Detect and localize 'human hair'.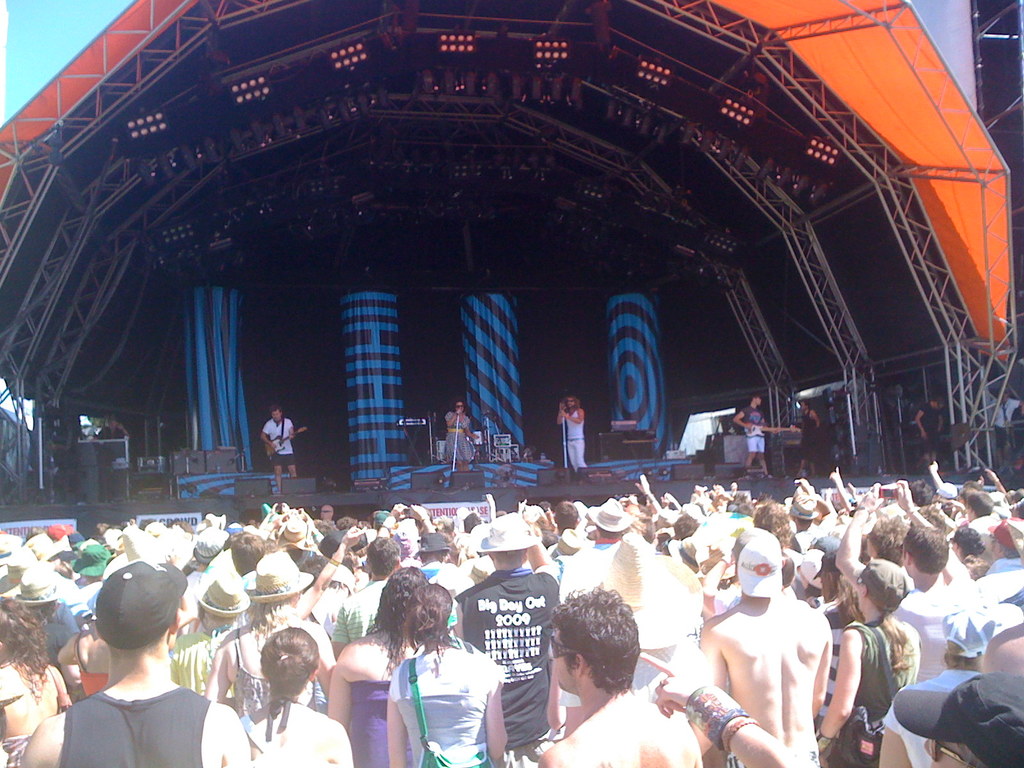
Localized at l=184, t=558, r=196, b=570.
